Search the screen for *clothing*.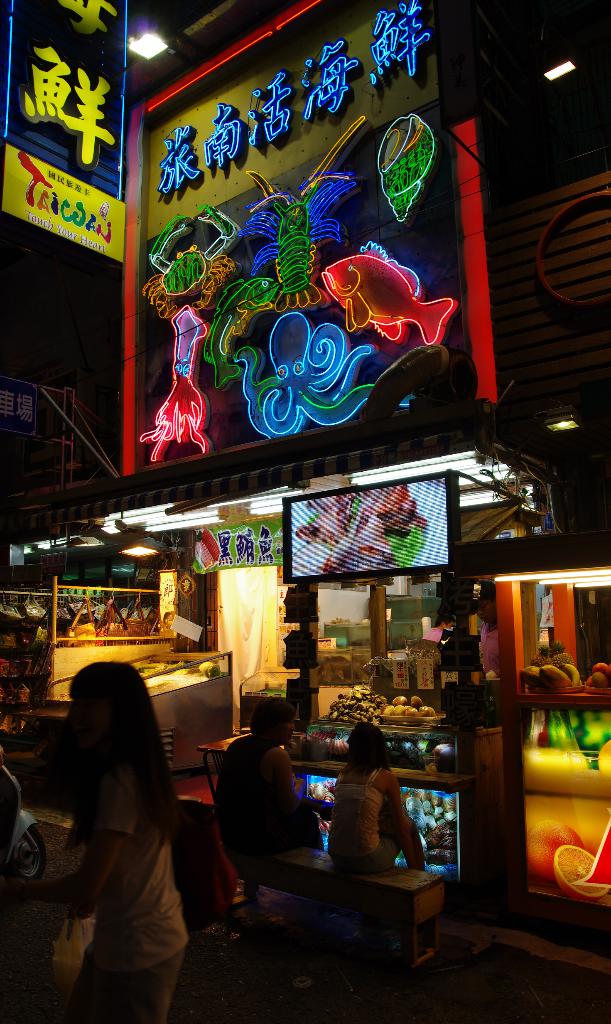
Found at BBox(213, 732, 325, 855).
